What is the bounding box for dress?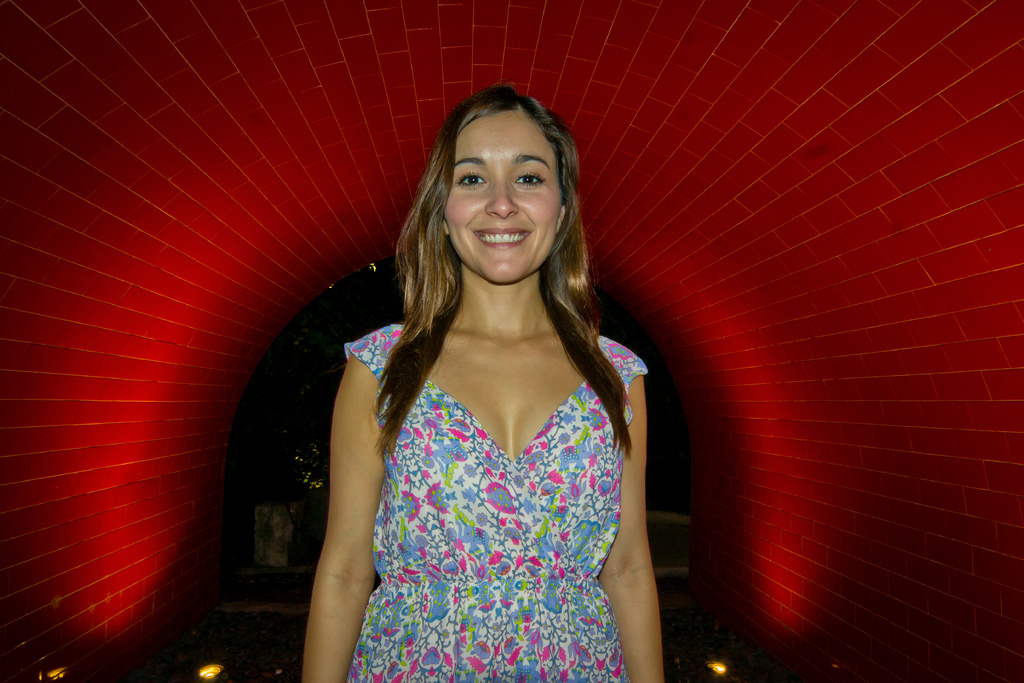
bbox=(324, 282, 673, 679).
